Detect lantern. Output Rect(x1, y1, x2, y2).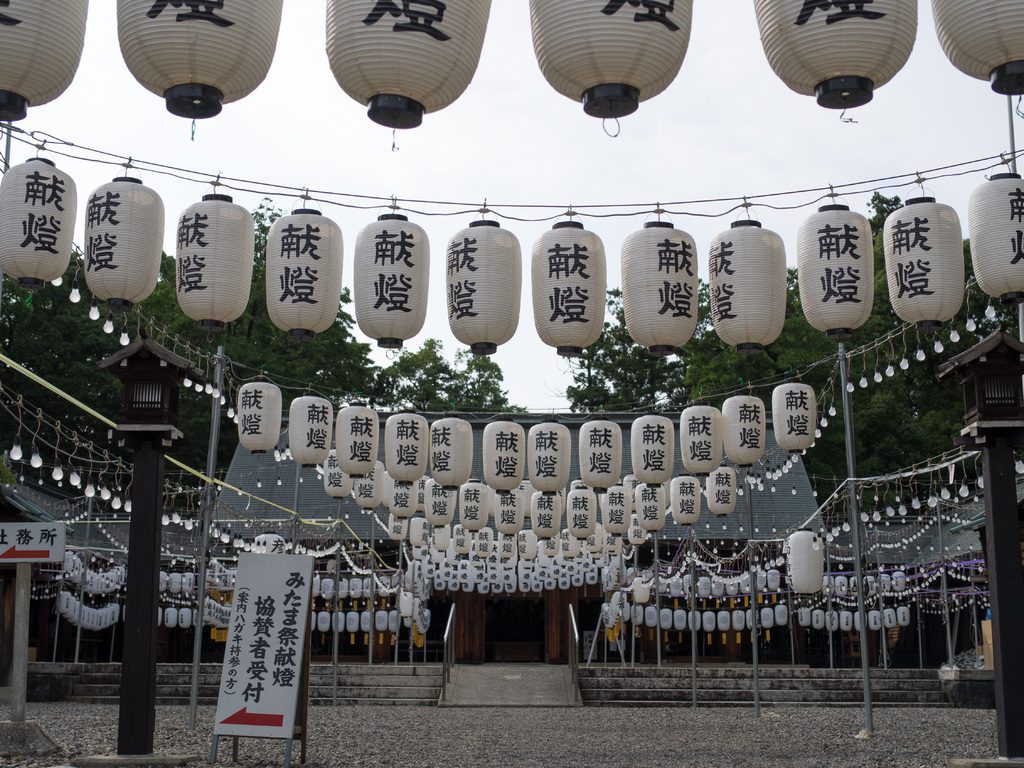
Rect(118, 2, 282, 145).
